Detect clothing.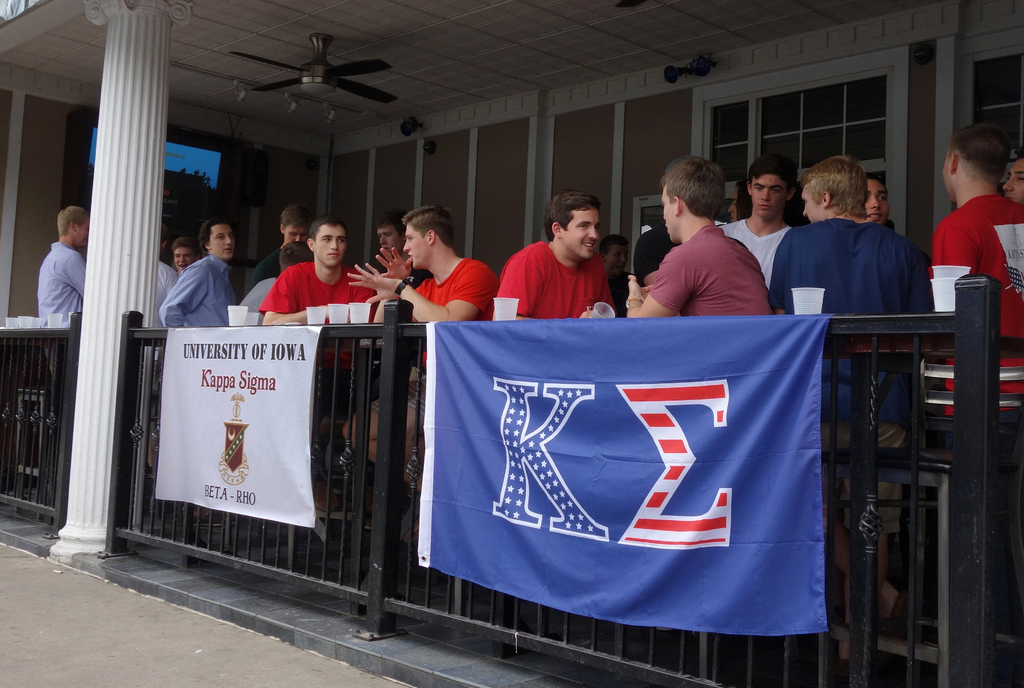
Detected at detection(161, 255, 234, 517).
